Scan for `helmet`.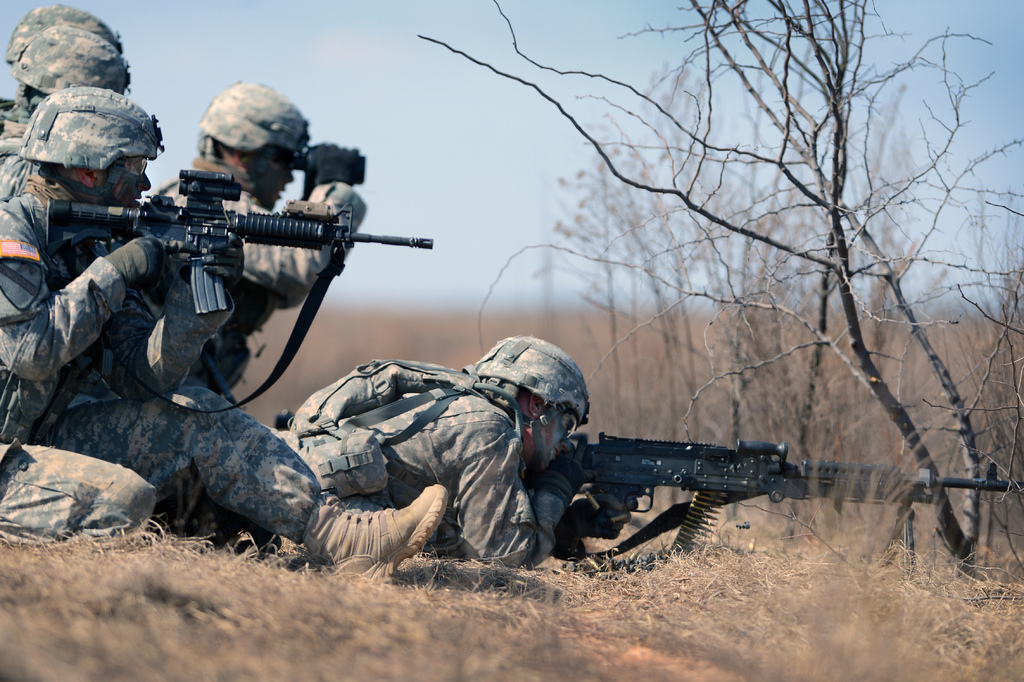
Scan result: Rect(458, 340, 587, 482).
